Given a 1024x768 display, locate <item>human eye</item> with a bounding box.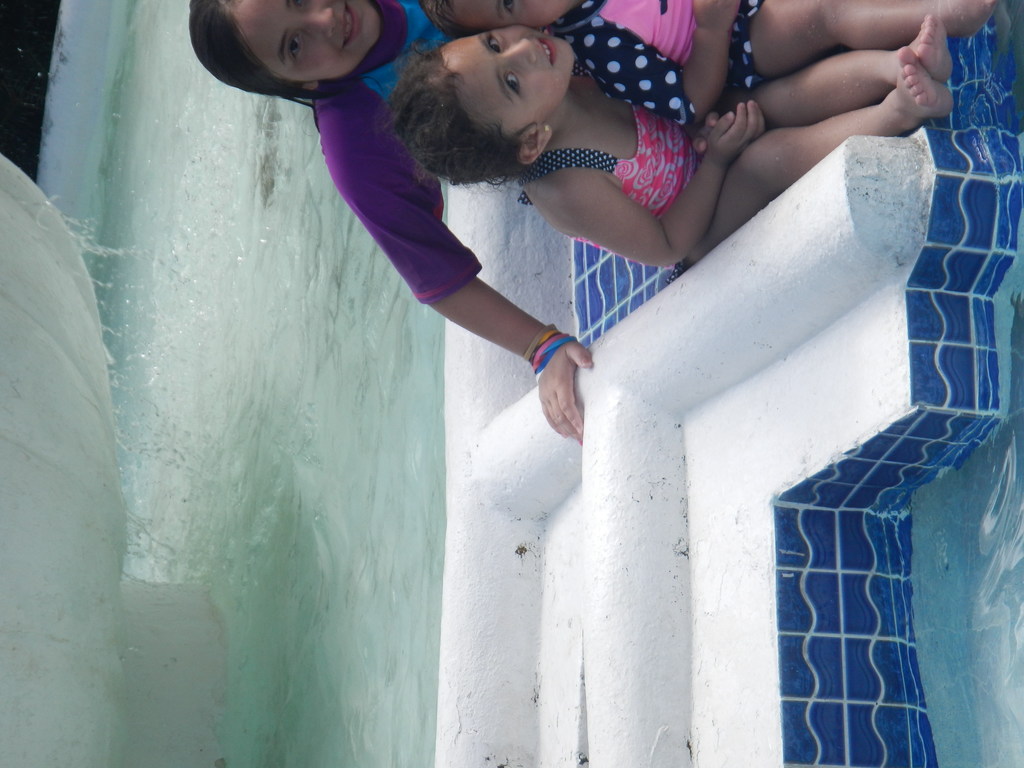
Located: box=[499, 0, 520, 17].
